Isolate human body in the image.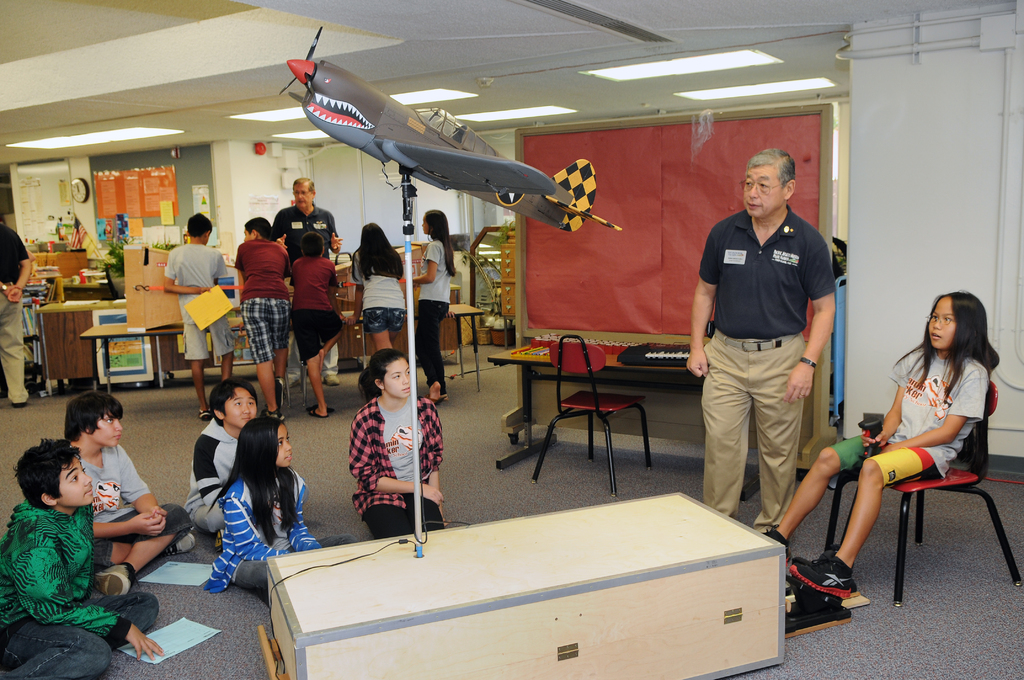
Isolated region: [0, 219, 35, 411].
